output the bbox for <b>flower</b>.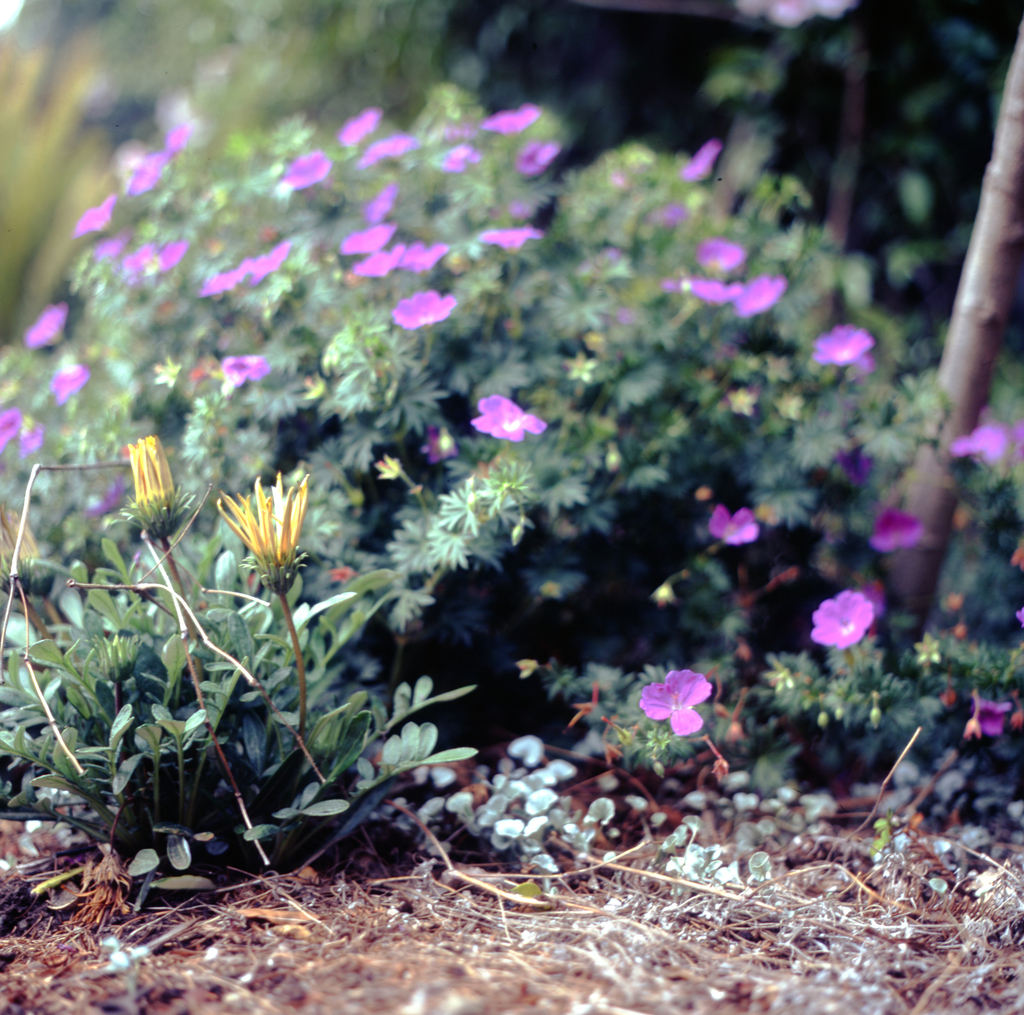
x1=709 y1=503 x2=756 y2=545.
